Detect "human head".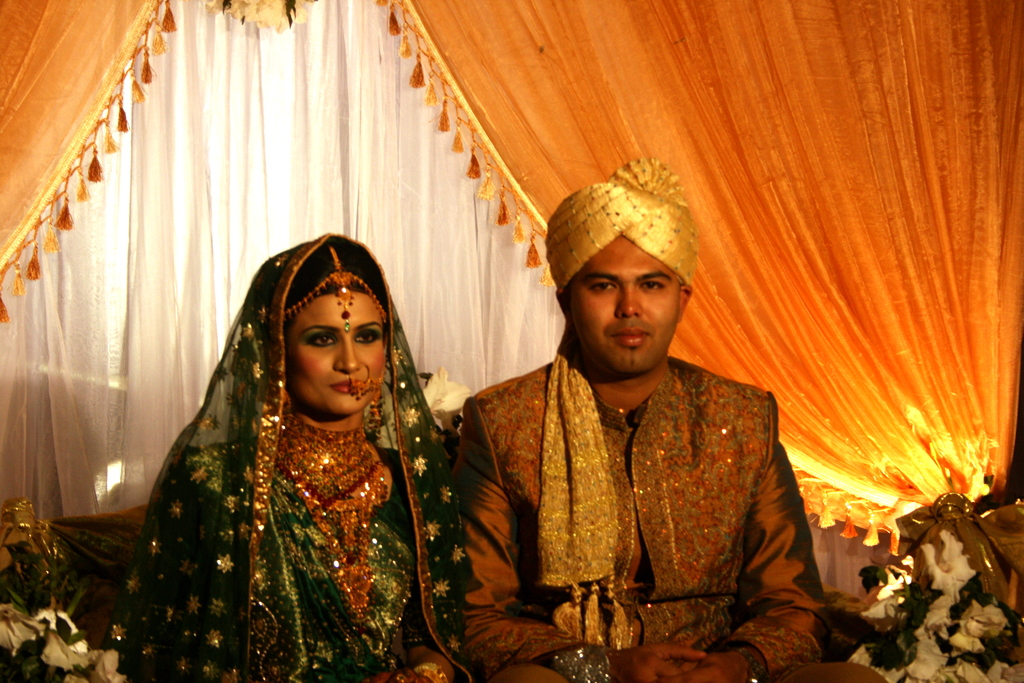
Detected at <bbox>259, 236, 418, 427</bbox>.
